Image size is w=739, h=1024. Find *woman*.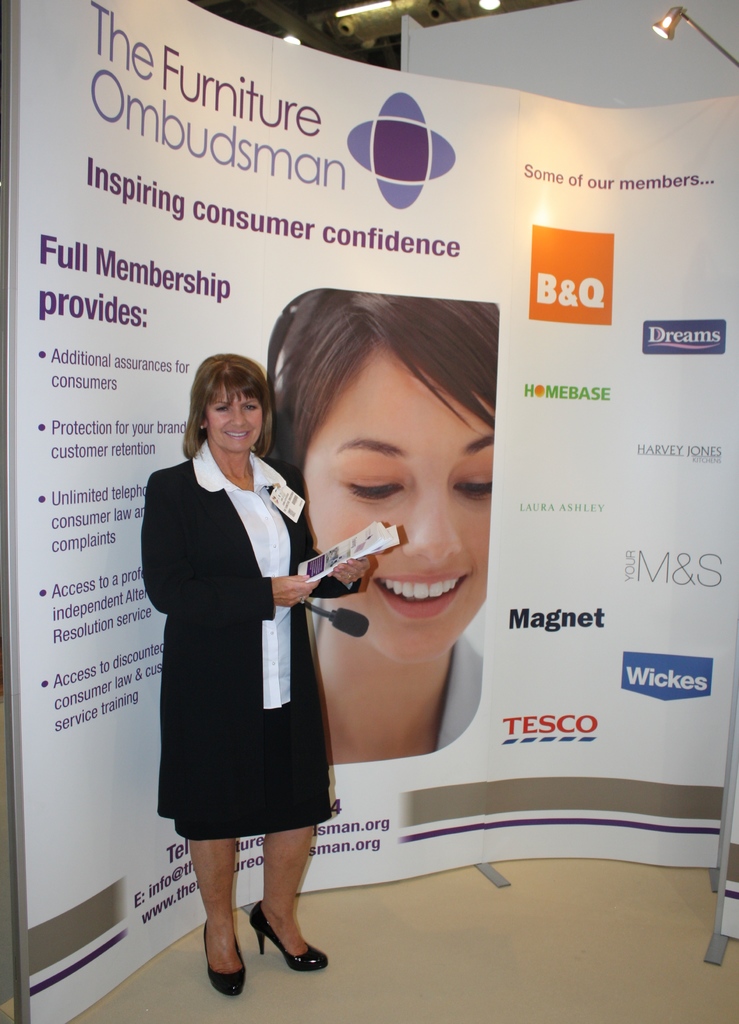
<box>149,362,347,950</box>.
